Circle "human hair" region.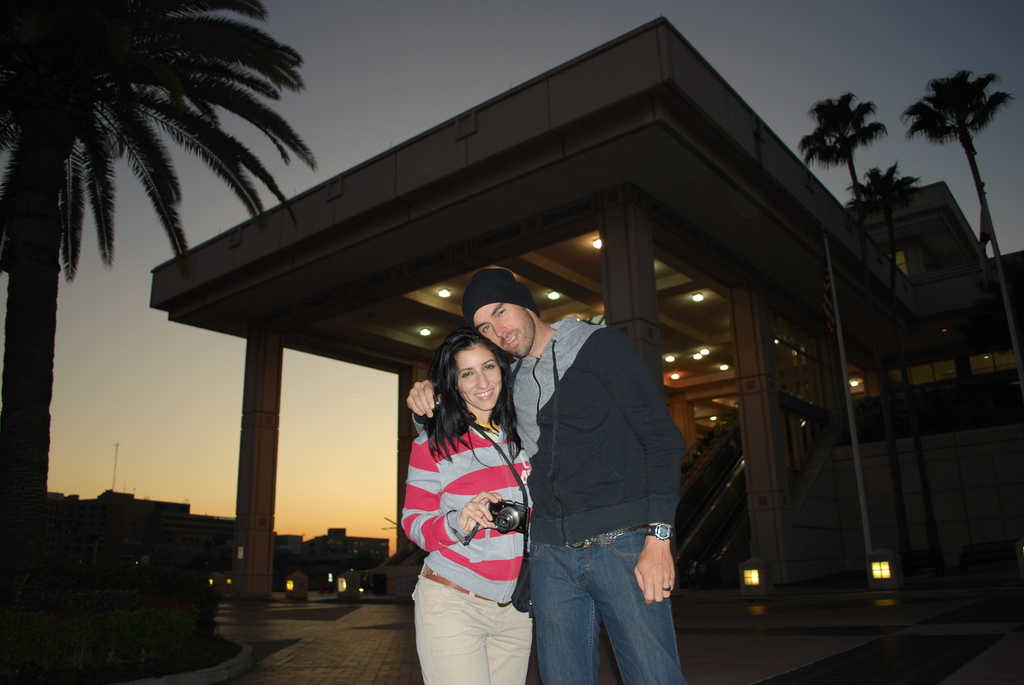
Region: x1=420 y1=324 x2=517 y2=469.
